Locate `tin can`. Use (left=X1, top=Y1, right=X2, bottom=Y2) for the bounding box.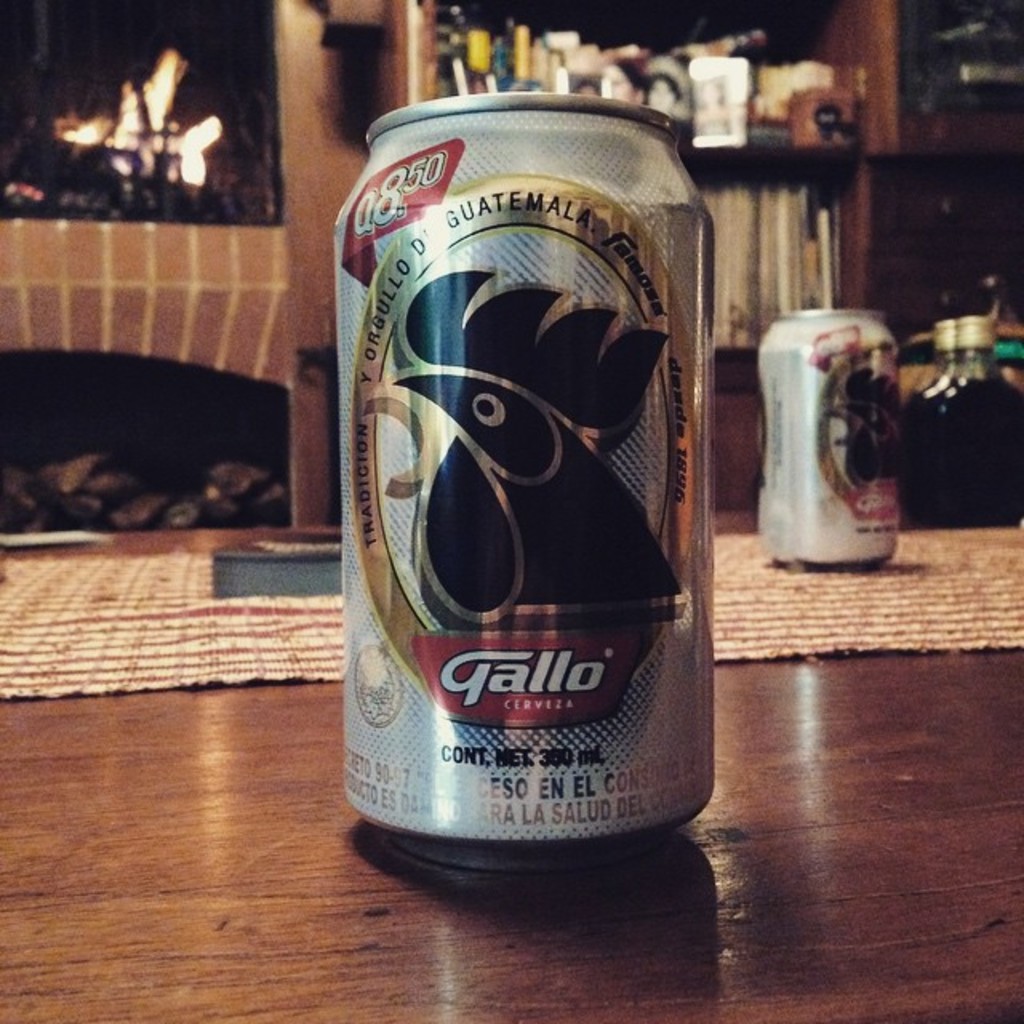
(left=334, top=43, right=725, bottom=867).
